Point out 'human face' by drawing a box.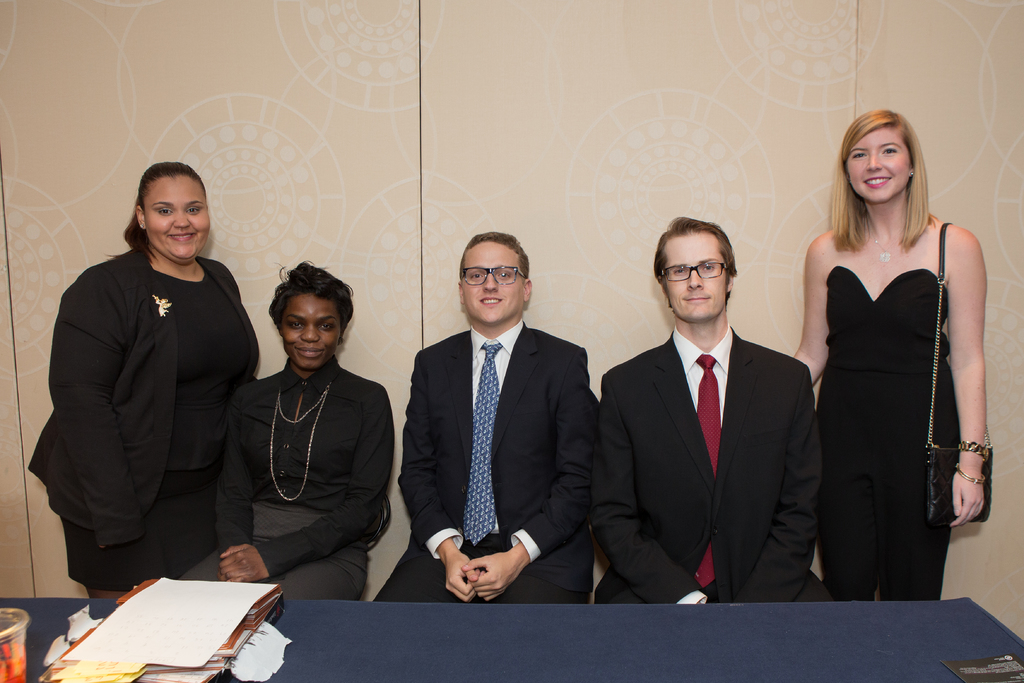
282:296:344:372.
